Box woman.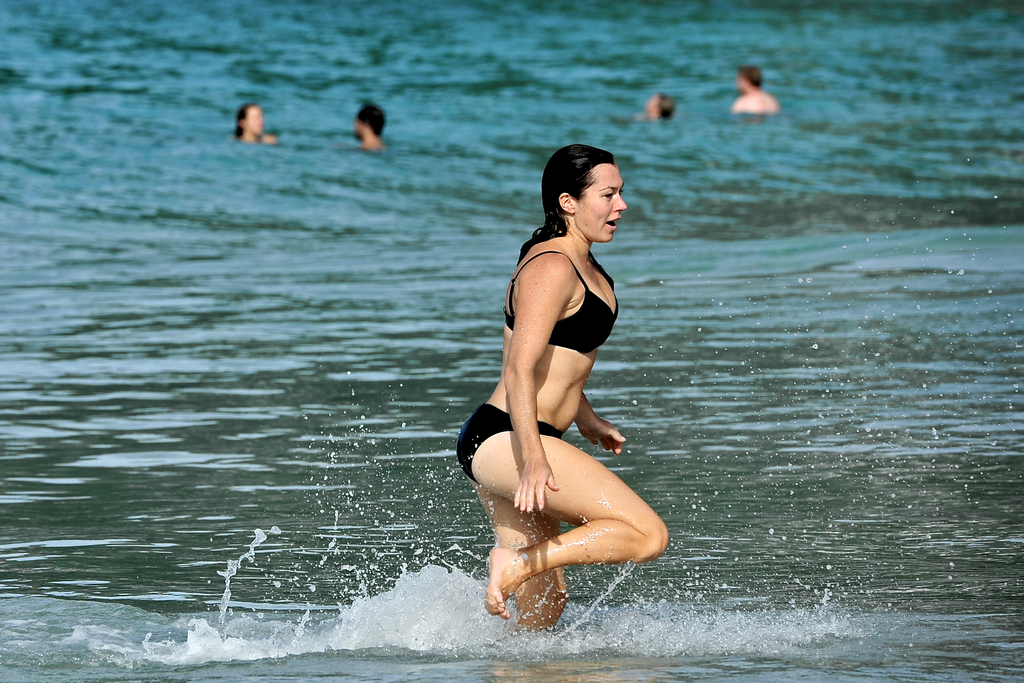
[x1=476, y1=152, x2=657, y2=667].
